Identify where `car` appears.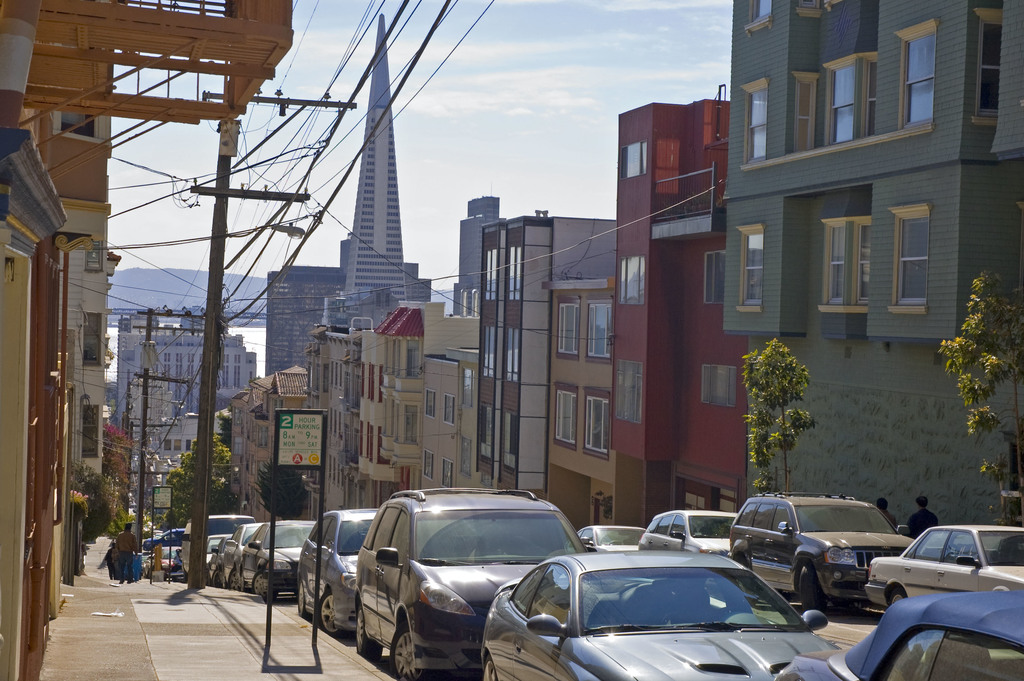
Appears at l=294, t=512, r=381, b=627.
